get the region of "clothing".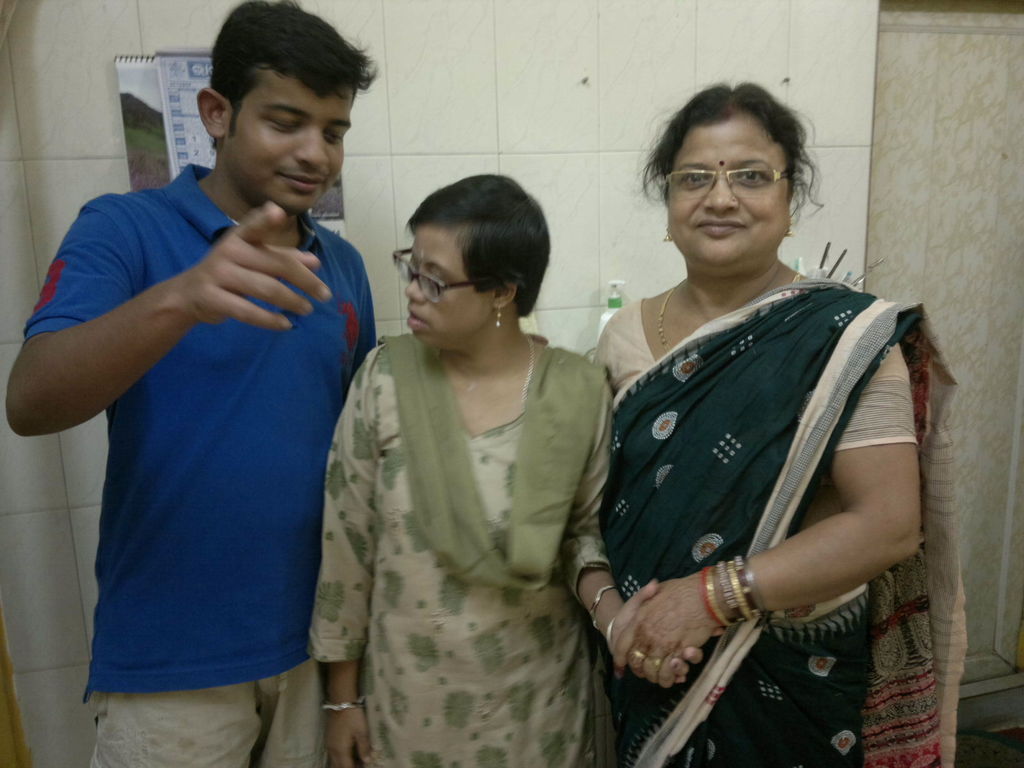
bbox=(24, 164, 376, 767).
